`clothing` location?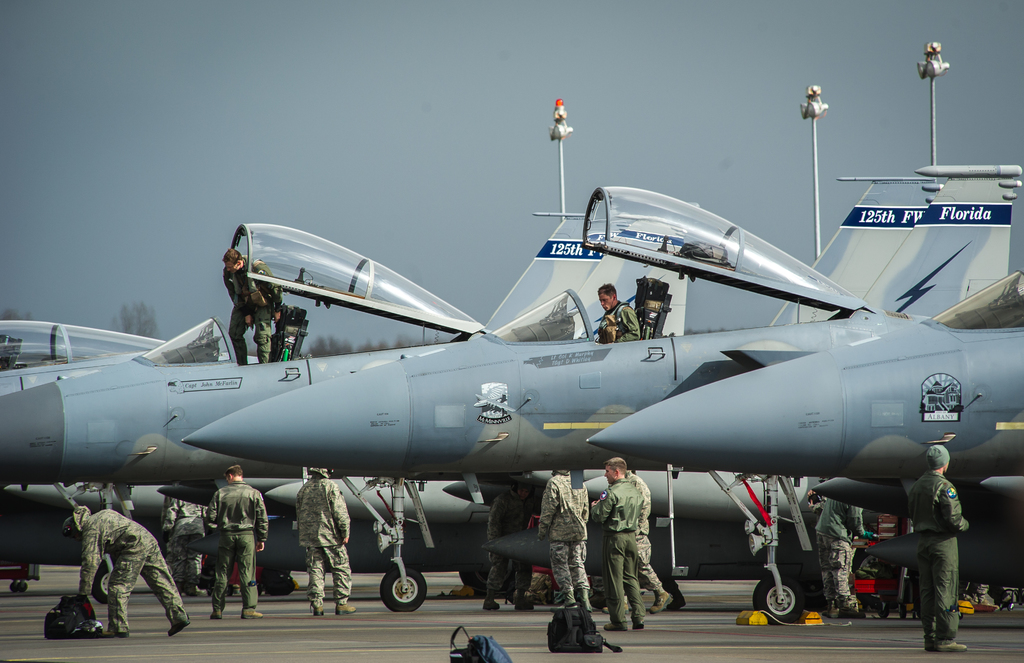
<box>913,470,968,641</box>
